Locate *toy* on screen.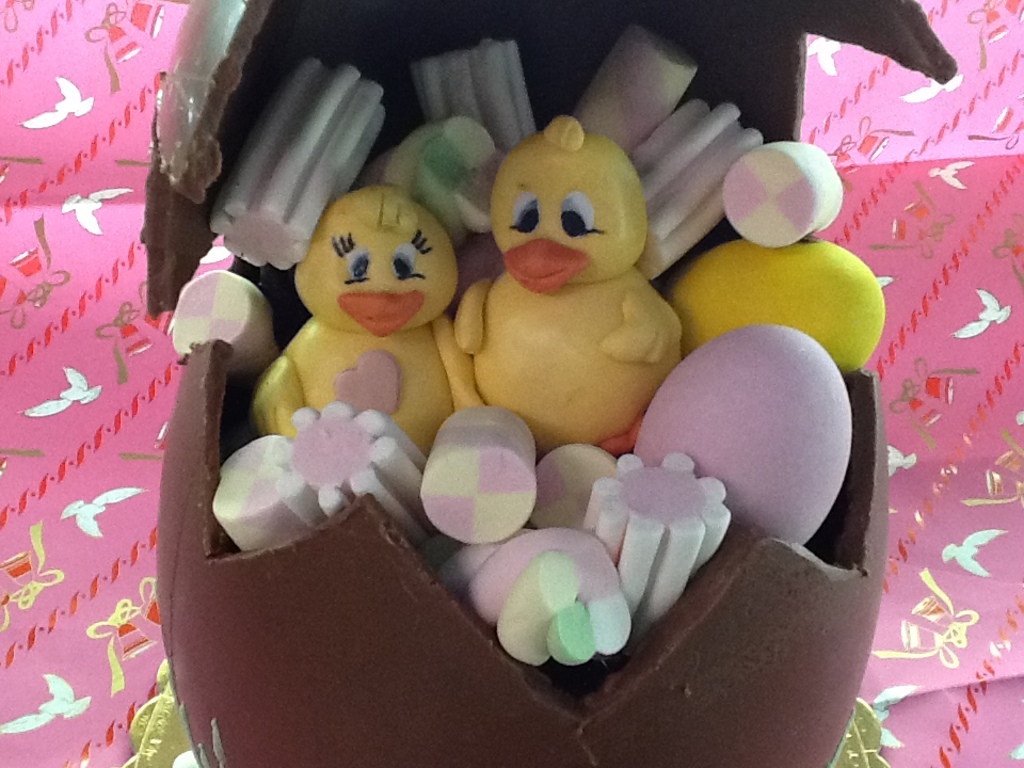
On screen at left=250, top=181, right=478, bottom=481.
